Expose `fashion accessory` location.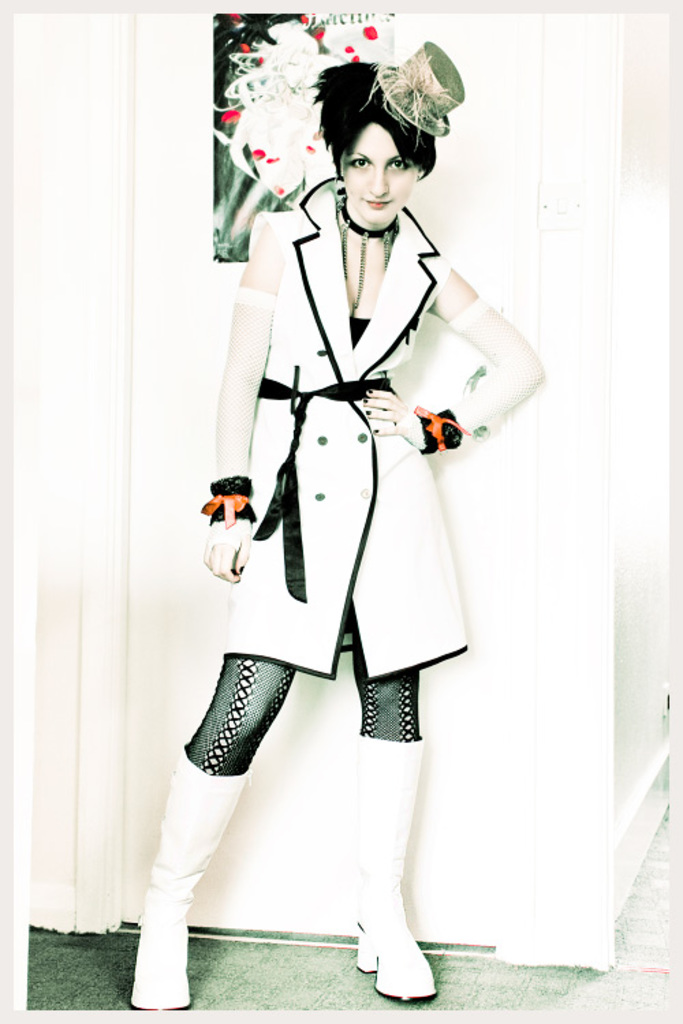
Exposed at 126,737,255,1017.
